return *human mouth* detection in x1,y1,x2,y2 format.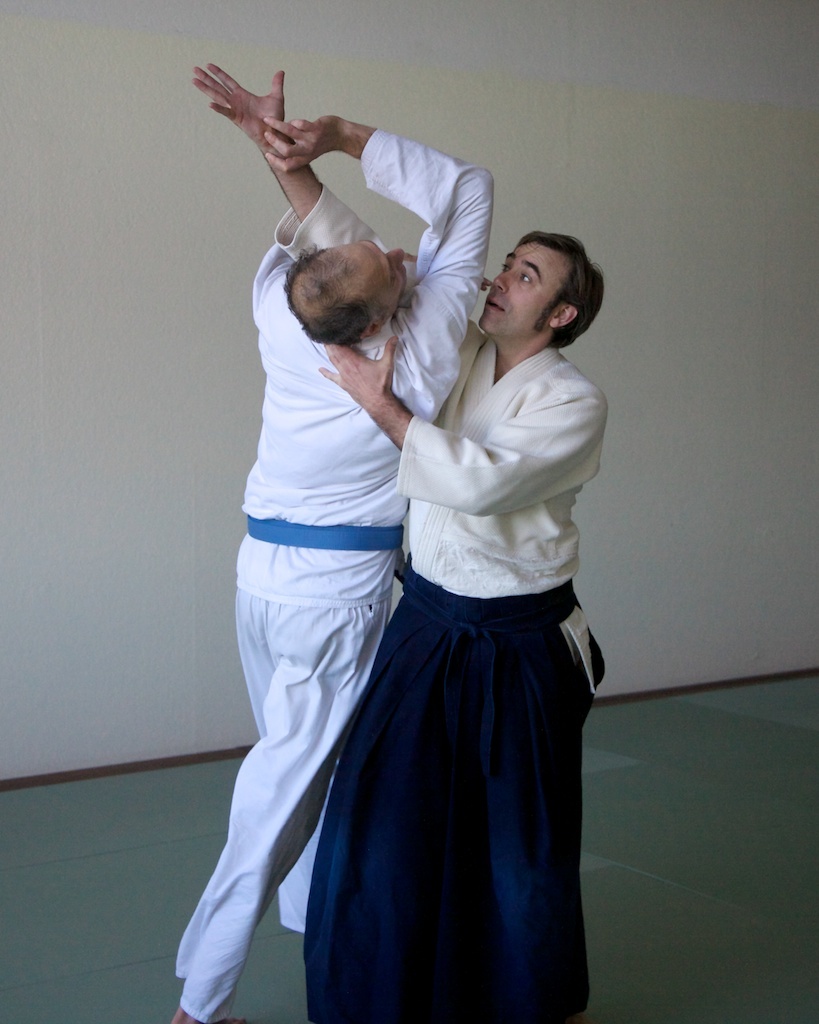
488,298,507,314.
